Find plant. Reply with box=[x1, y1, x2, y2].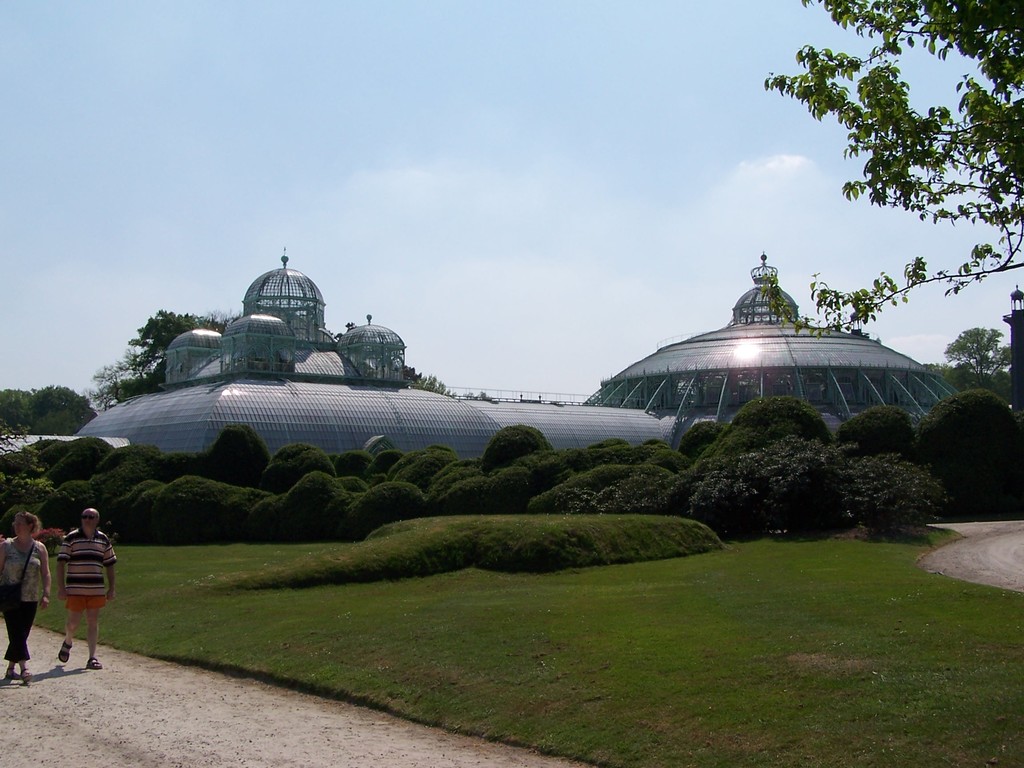
box=[676, 418, 721, 460].
